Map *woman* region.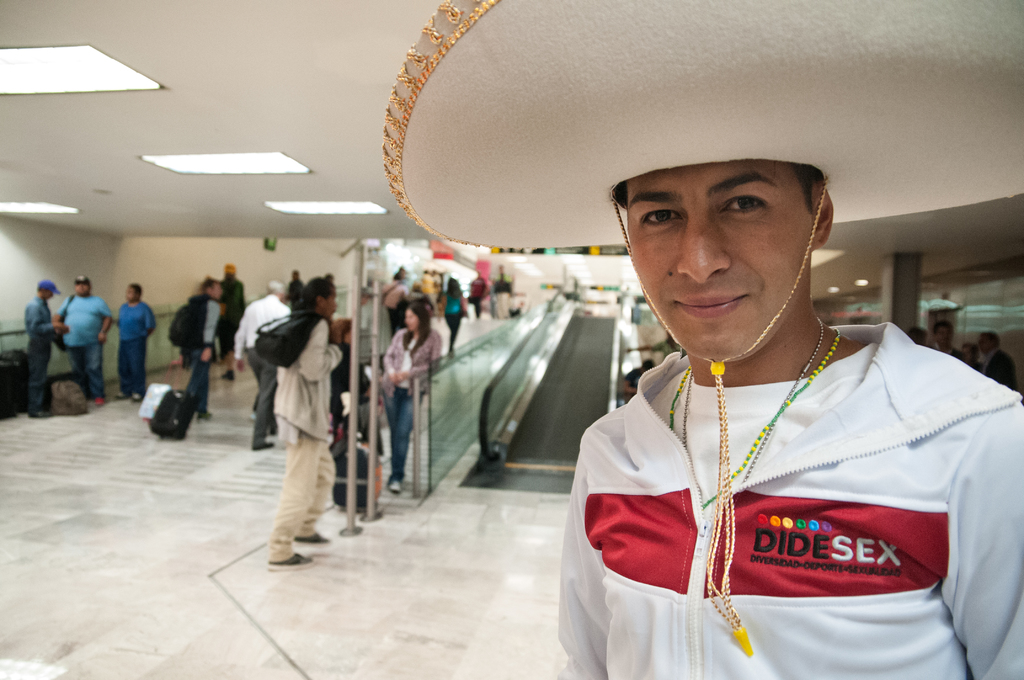
Mapped to [440, 280, 472, 359].
